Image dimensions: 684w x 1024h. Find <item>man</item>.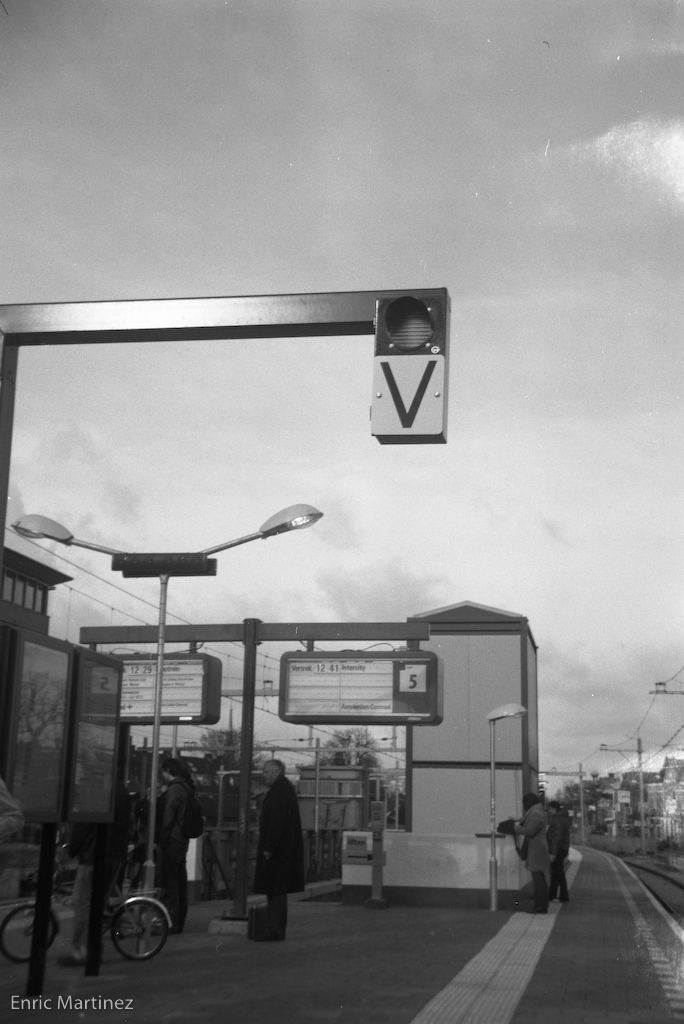
rect(247, 752, 317, 939).
